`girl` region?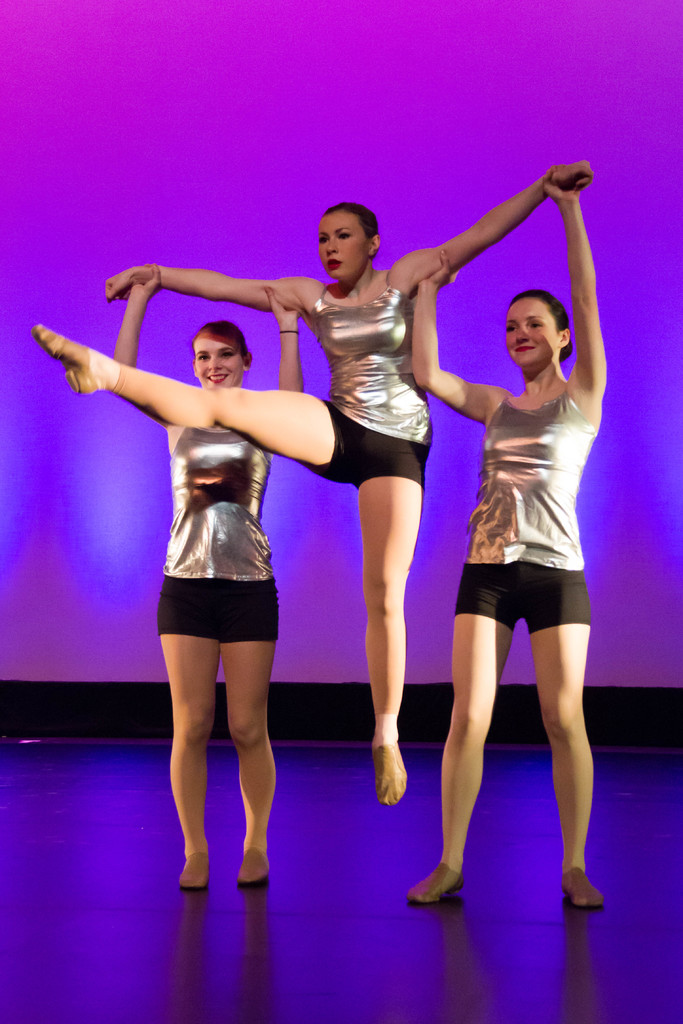
crop(104, 262, 300, 883)
